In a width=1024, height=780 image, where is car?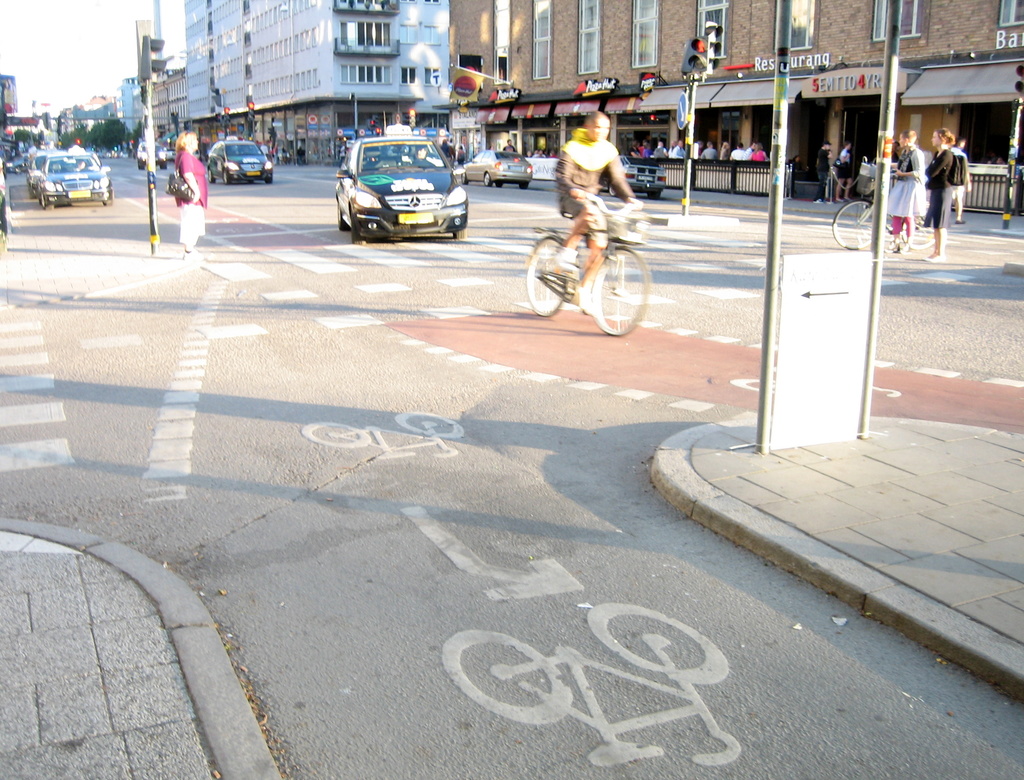
(left=456, top=143, right=540, bottom=189).
